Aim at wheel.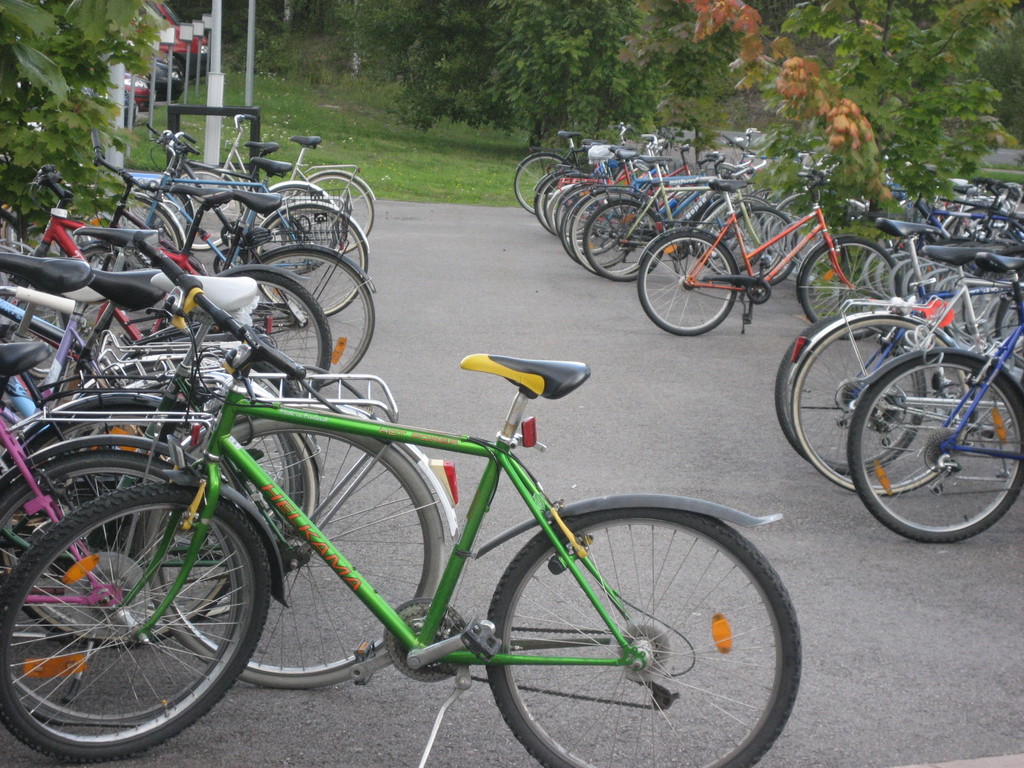
Aimed at <box>0,482,274,765</box>.
